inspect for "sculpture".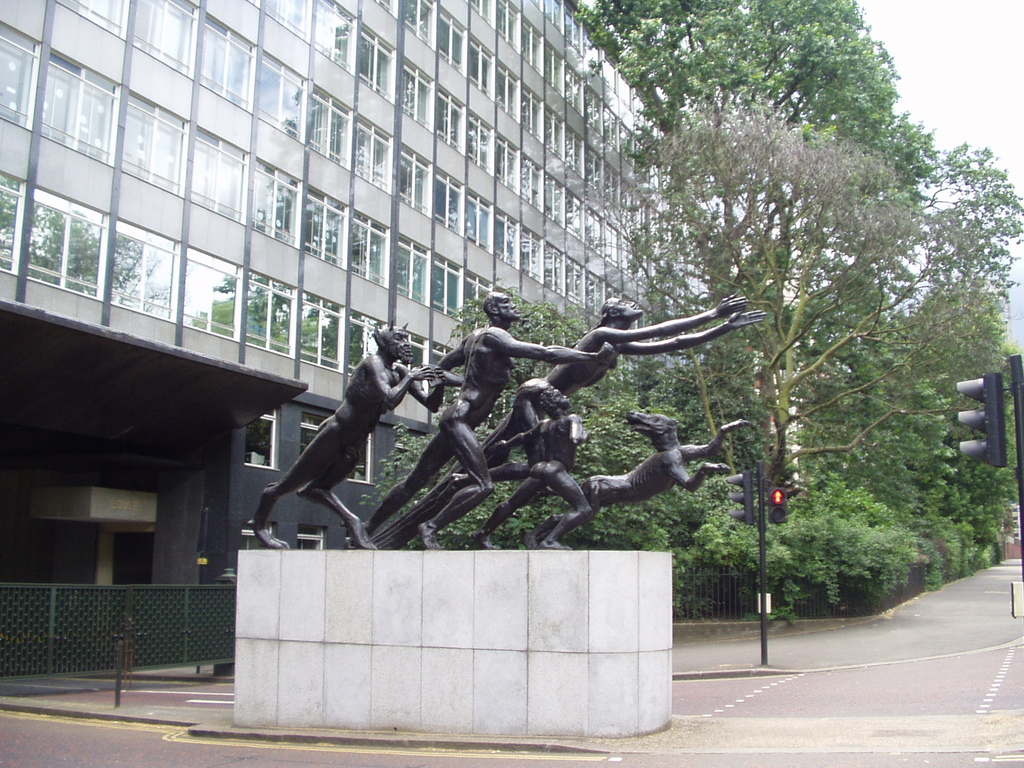
Inspection: pyautogui.locateOnScreen(371, 279, 774, 534).
